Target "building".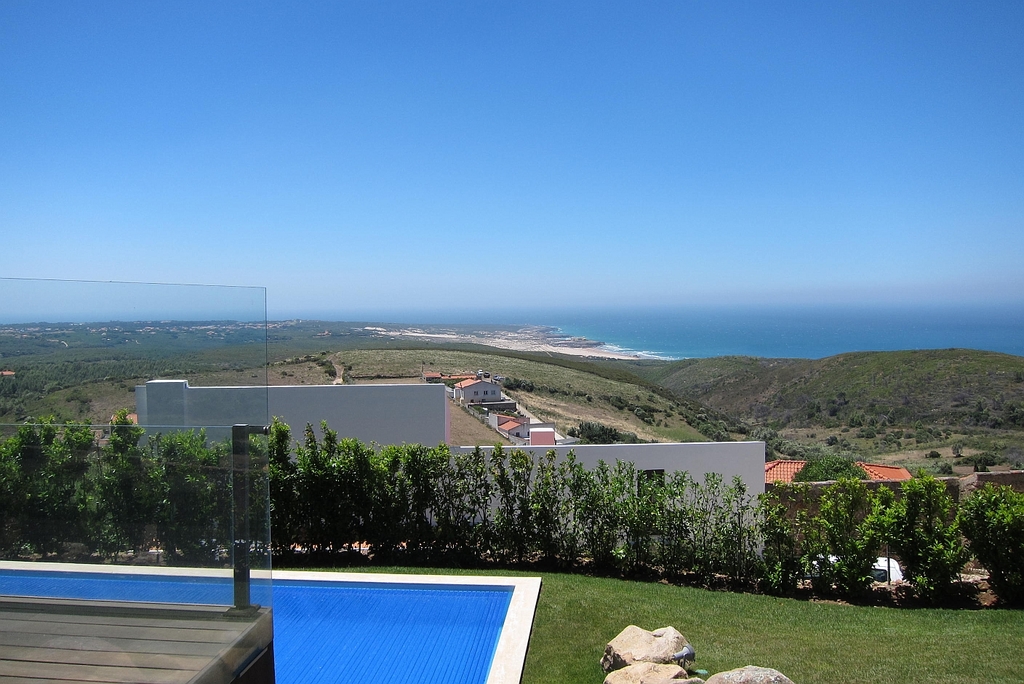
Target region: 428/368/476/386.
